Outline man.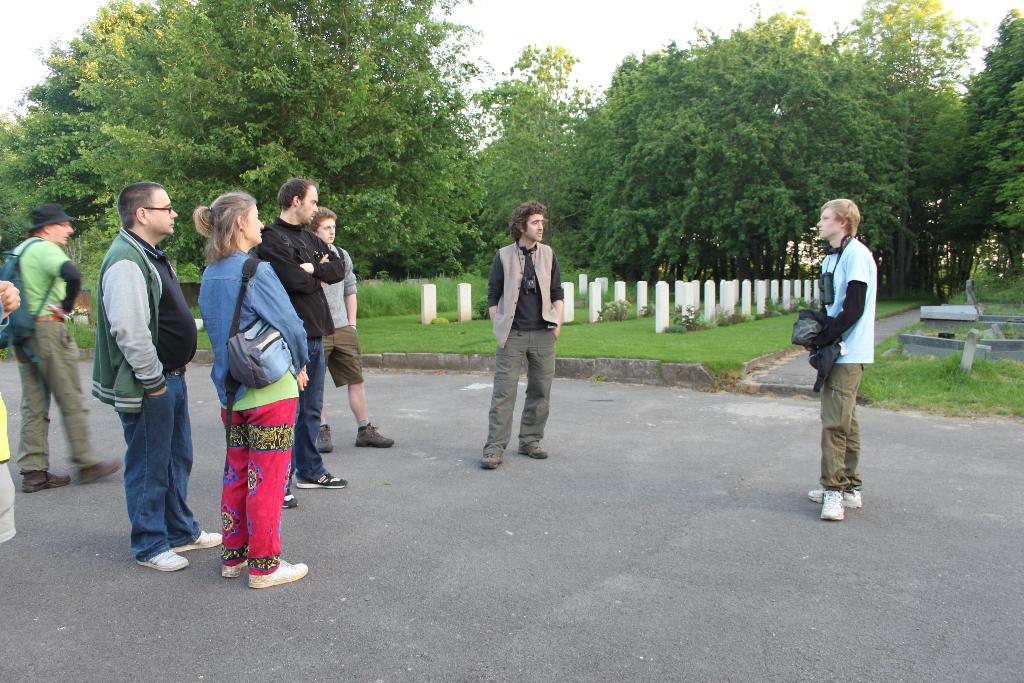
Outline: pyautogui.locateOnScreen(801, 192, 883, 530).
